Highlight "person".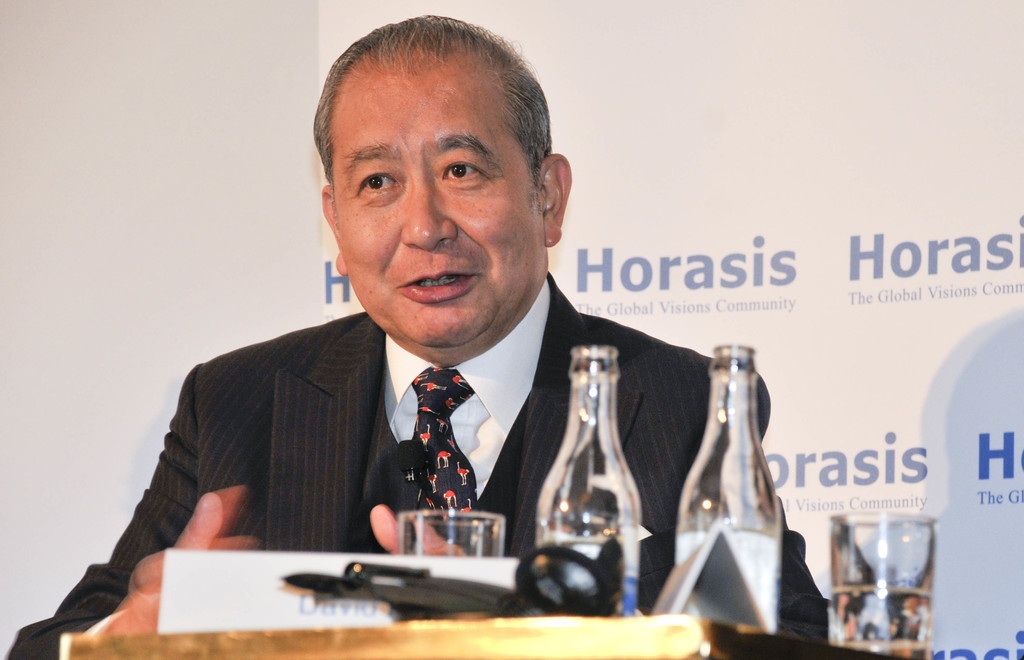
Highlighted region: (5,11,828,659).
